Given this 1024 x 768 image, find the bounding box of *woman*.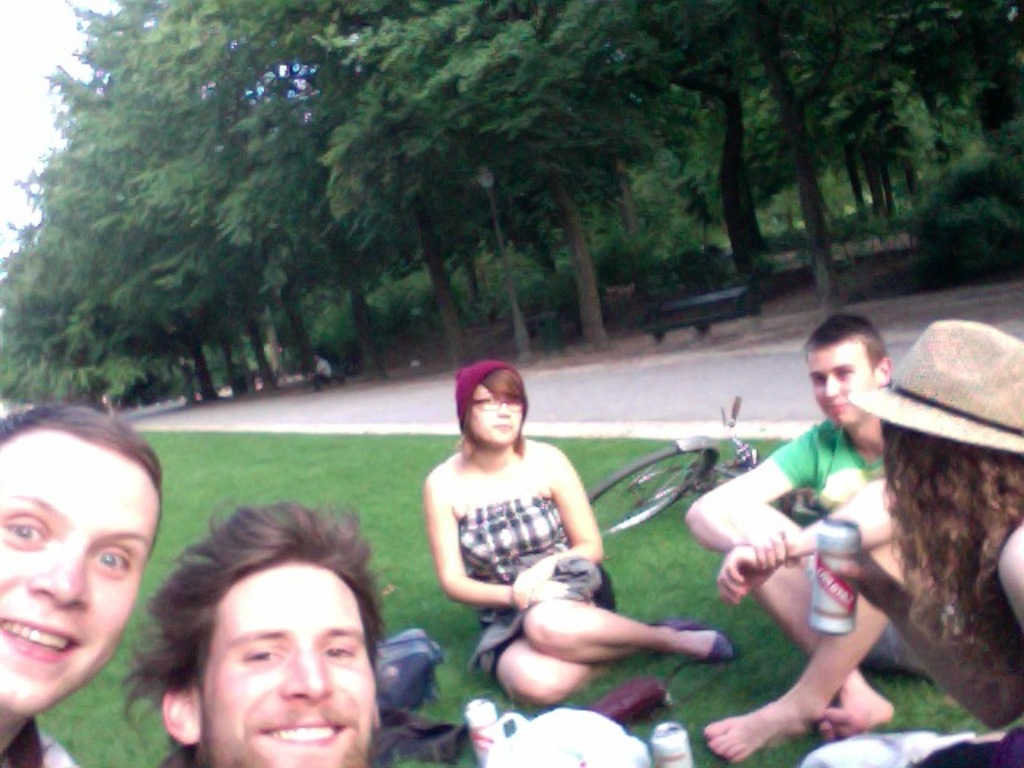
rect(802, 323, 1022, 766).
